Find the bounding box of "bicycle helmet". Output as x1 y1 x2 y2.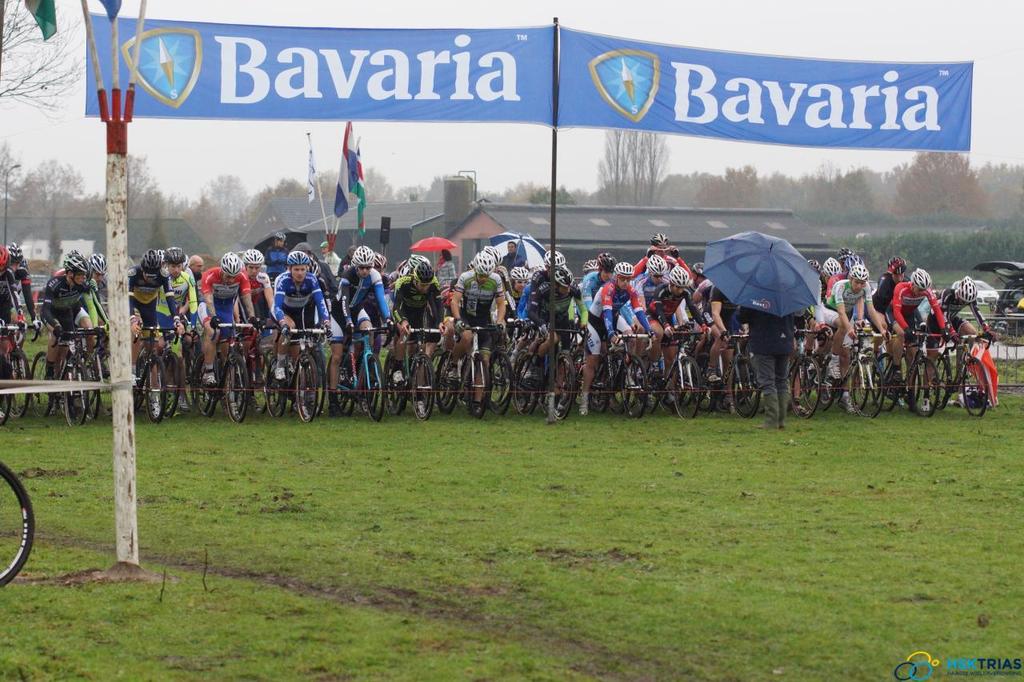
302 254 319 277.
